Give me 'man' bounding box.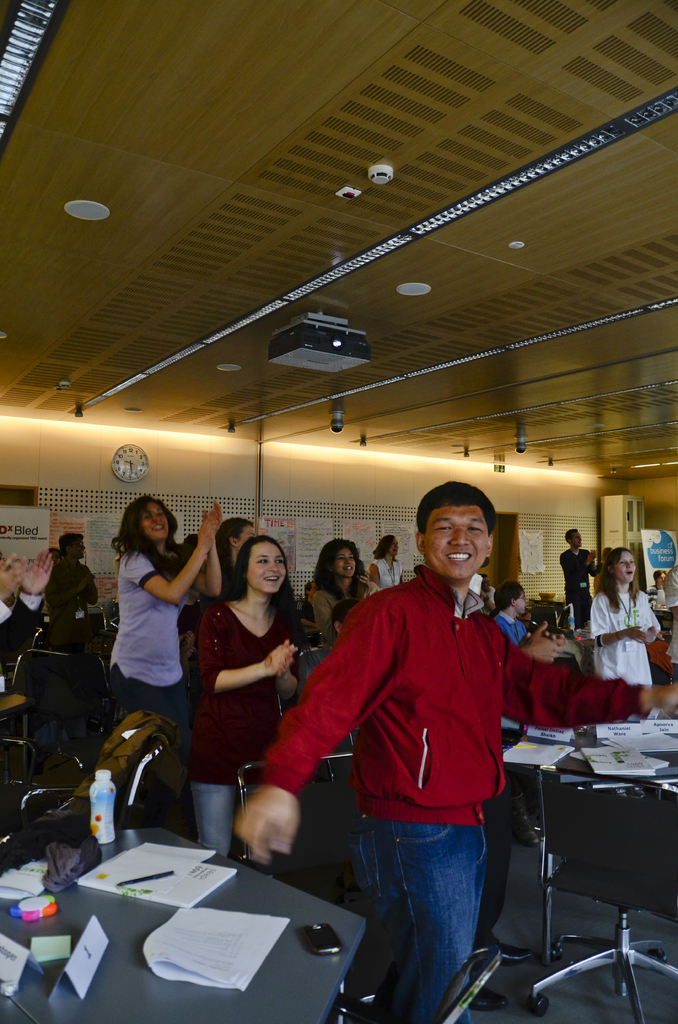
x1=46, y1=526, x2=102, y2=643.
